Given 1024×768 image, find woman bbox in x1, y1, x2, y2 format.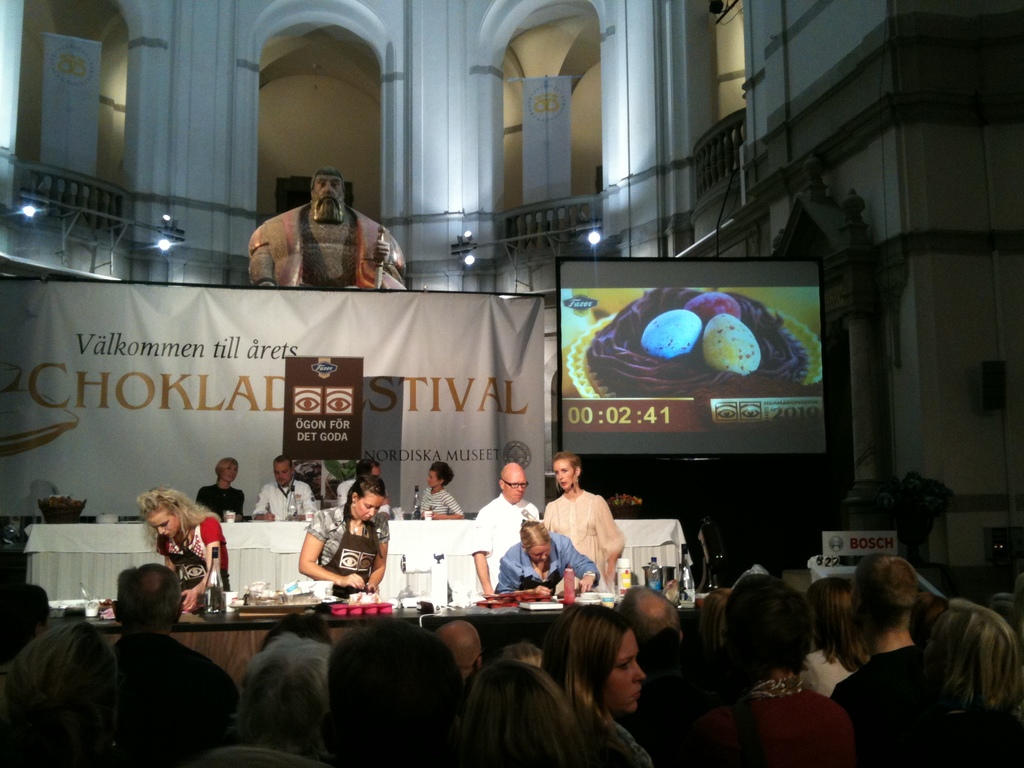
678, 574, 863, 767.
